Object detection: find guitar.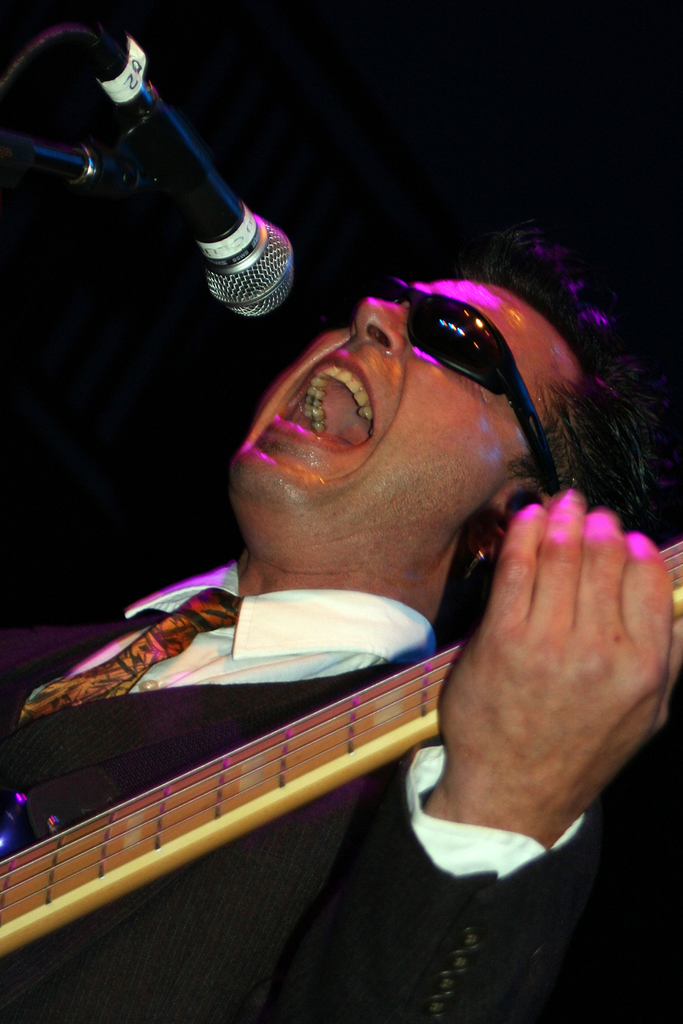
locate(0, 534, 682, 946).
